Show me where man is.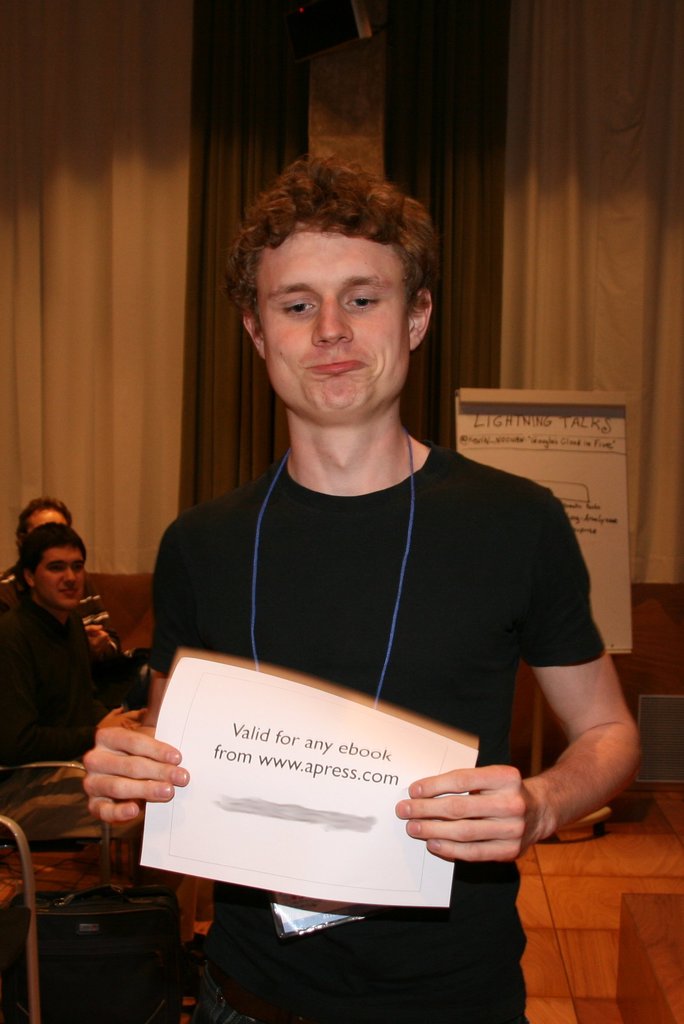
man is at l=77, t=149, r=641, b=1023.
